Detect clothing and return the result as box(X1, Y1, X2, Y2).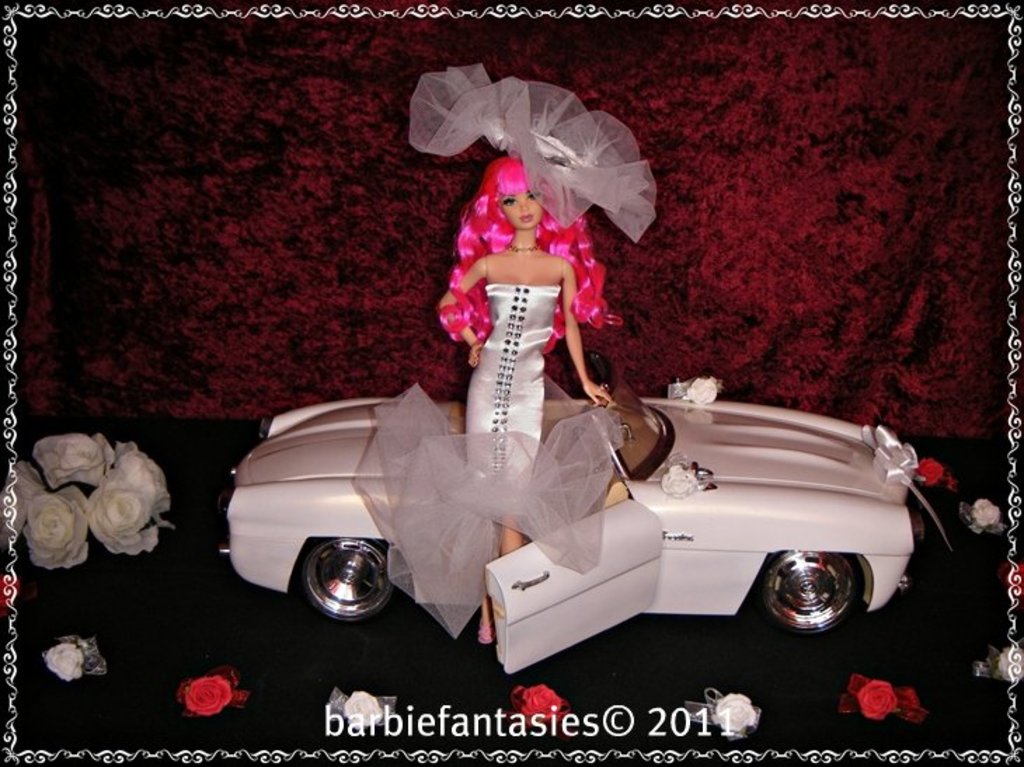
box(348, 280, 619, 658).
